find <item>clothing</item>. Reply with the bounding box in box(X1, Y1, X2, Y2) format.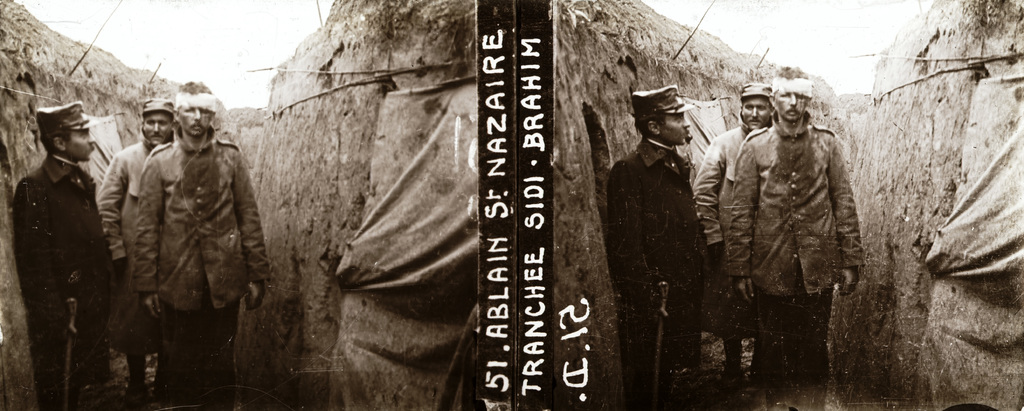
box(12, 153, 109, 408).
